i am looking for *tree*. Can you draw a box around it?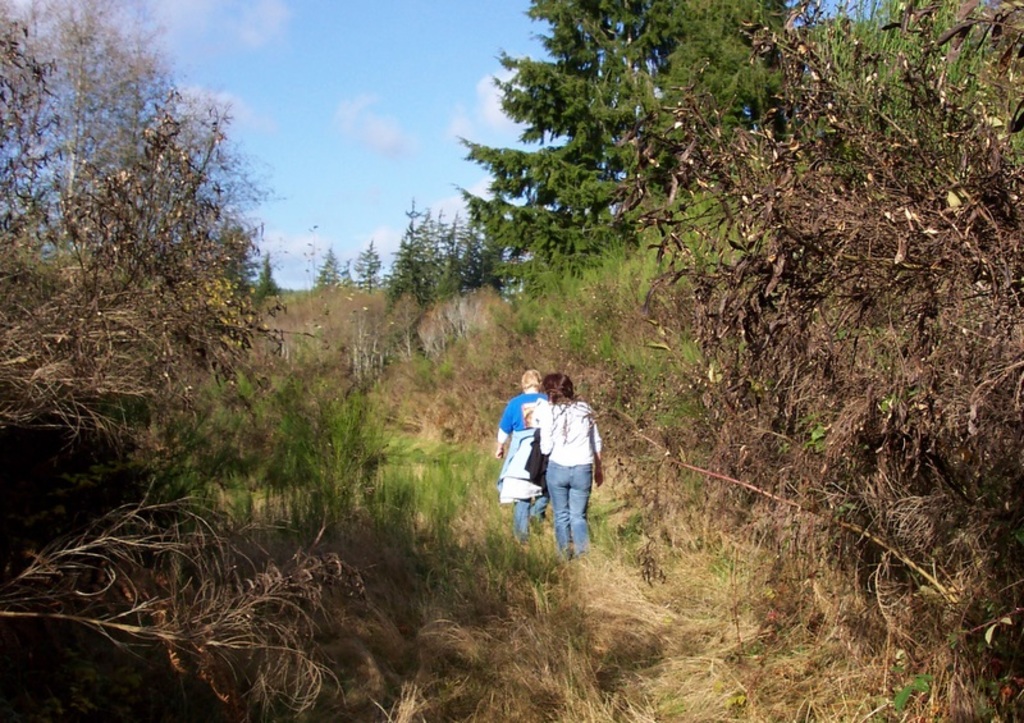
Sure, the bounding box is <bbox>0, 0, 49, 238</bbox>.
